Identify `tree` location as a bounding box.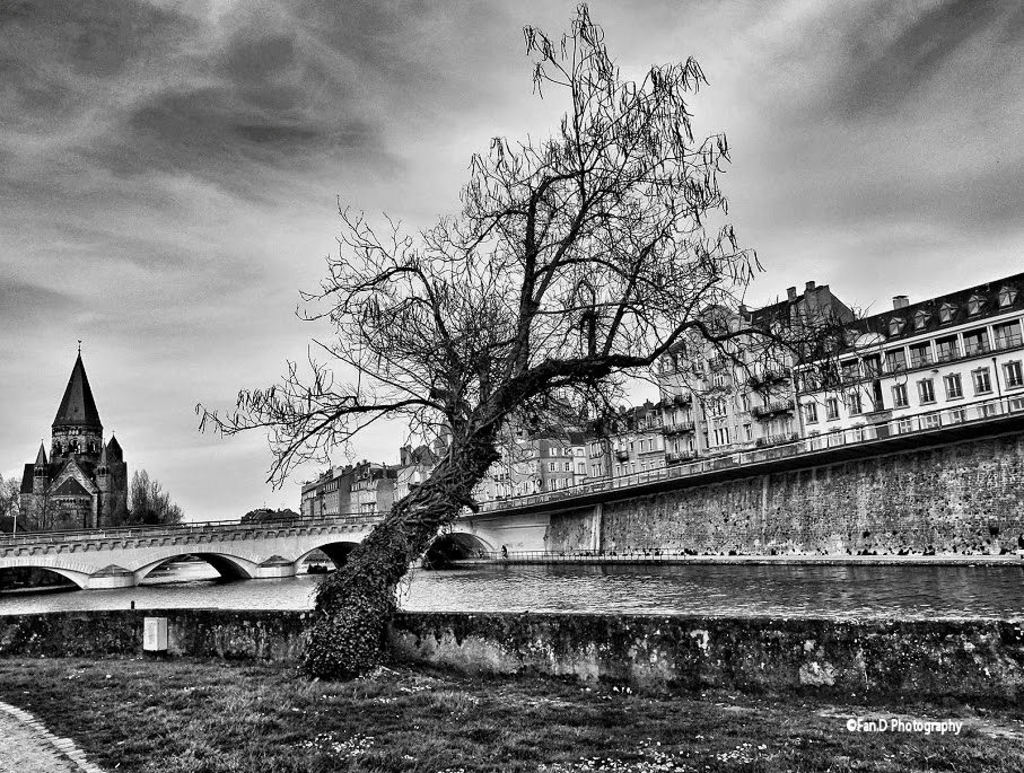
243:510:312:522.
